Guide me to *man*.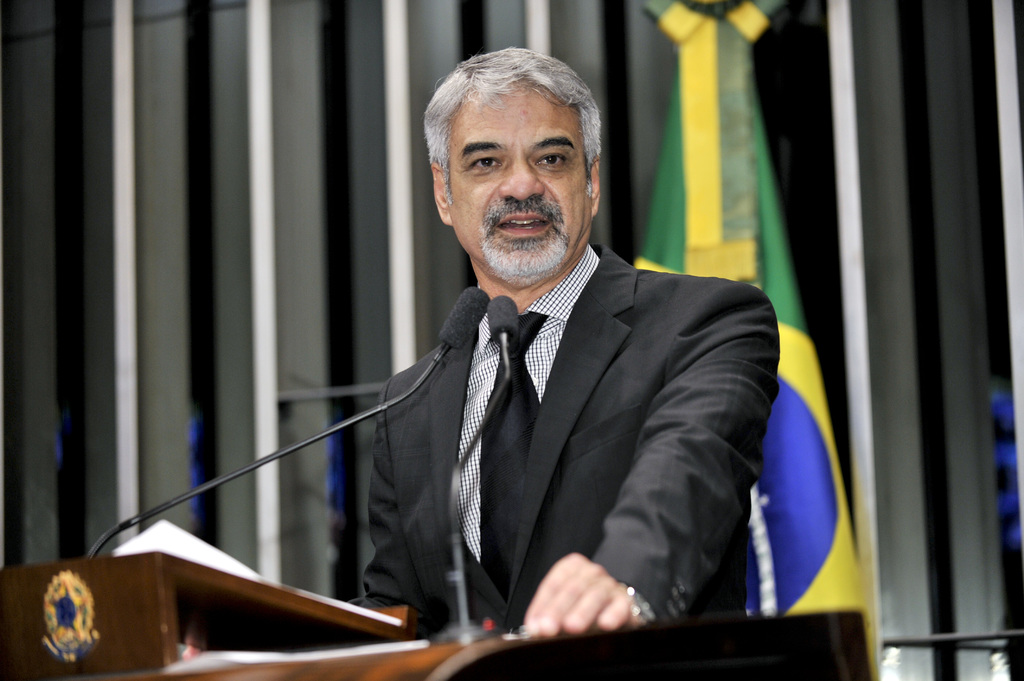
Guidance: (347,77,806,675).
